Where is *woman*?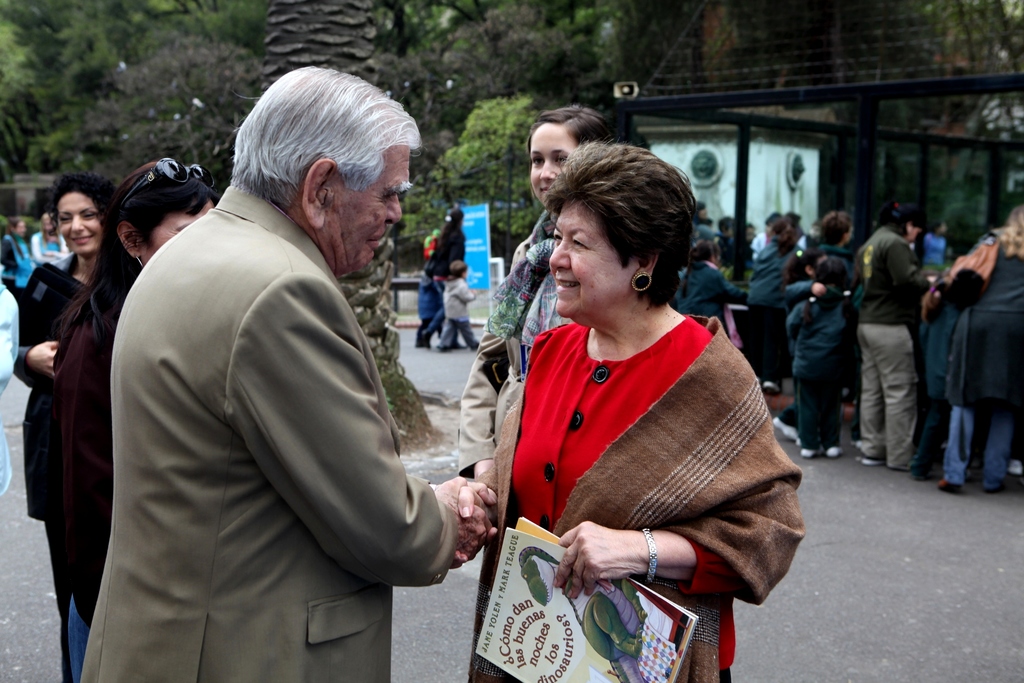
{"left": 746, "top": 213, "right": 807, "bottom": 394}.
